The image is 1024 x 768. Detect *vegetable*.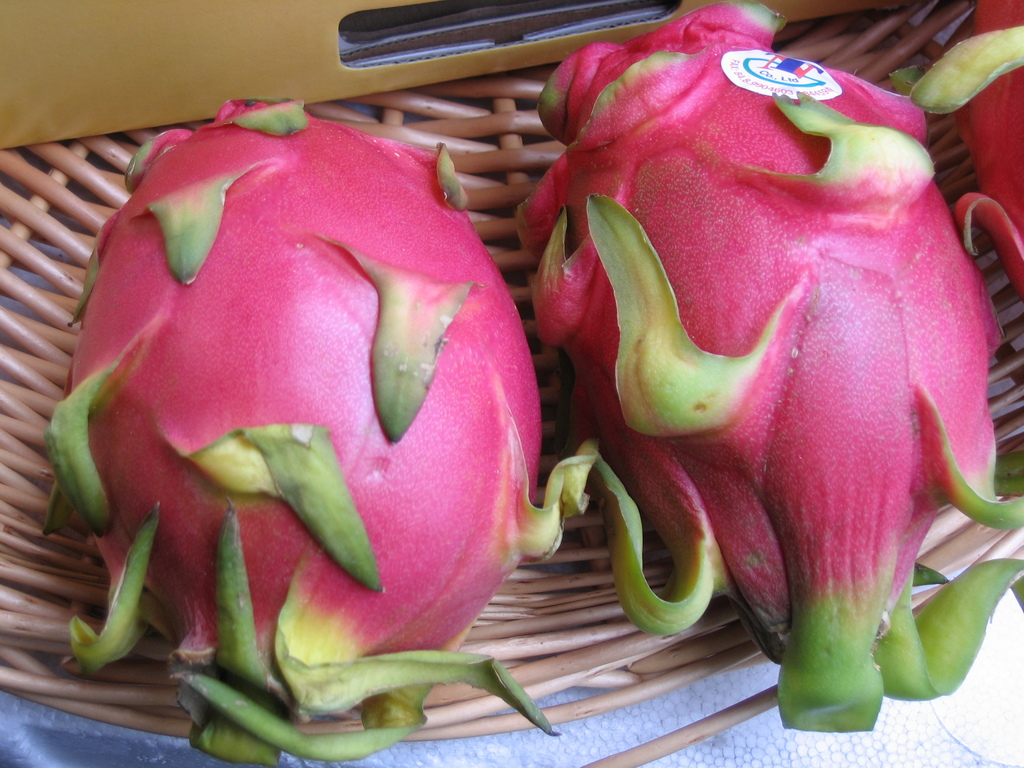
Detection: box=[511, 0, 1023, 736].
